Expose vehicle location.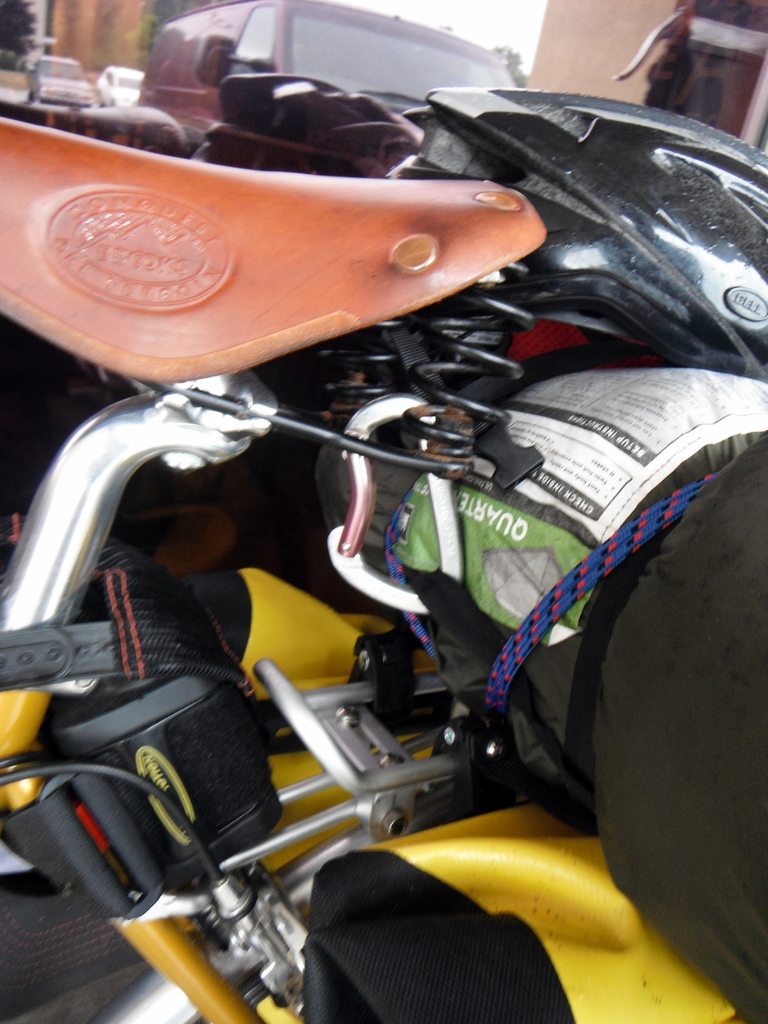
Exposed at 0/0/758/1023.
